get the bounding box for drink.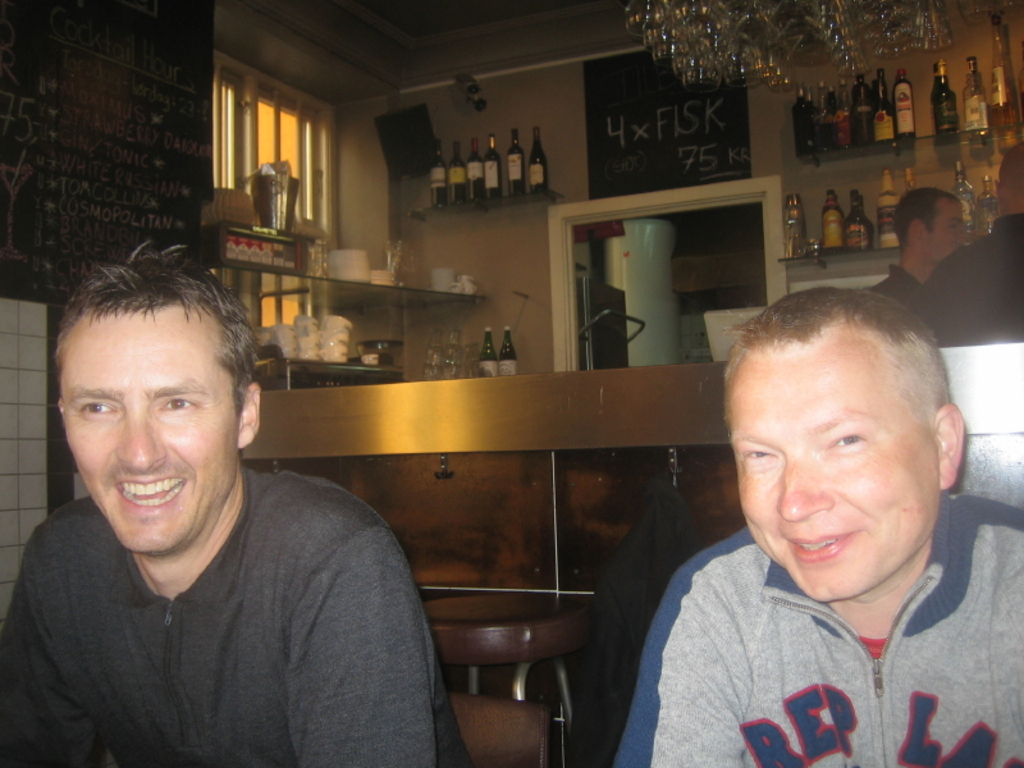
locate(893, 69, 913, 143).
